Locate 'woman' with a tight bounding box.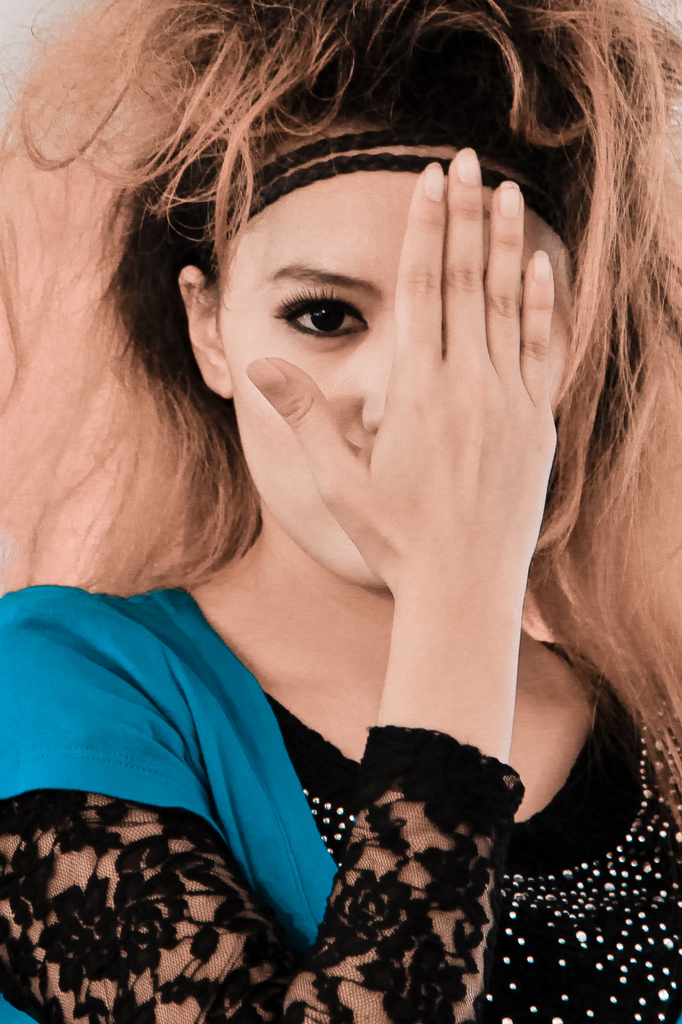
x1=0, y1=0, x2=681, y2=1023.
